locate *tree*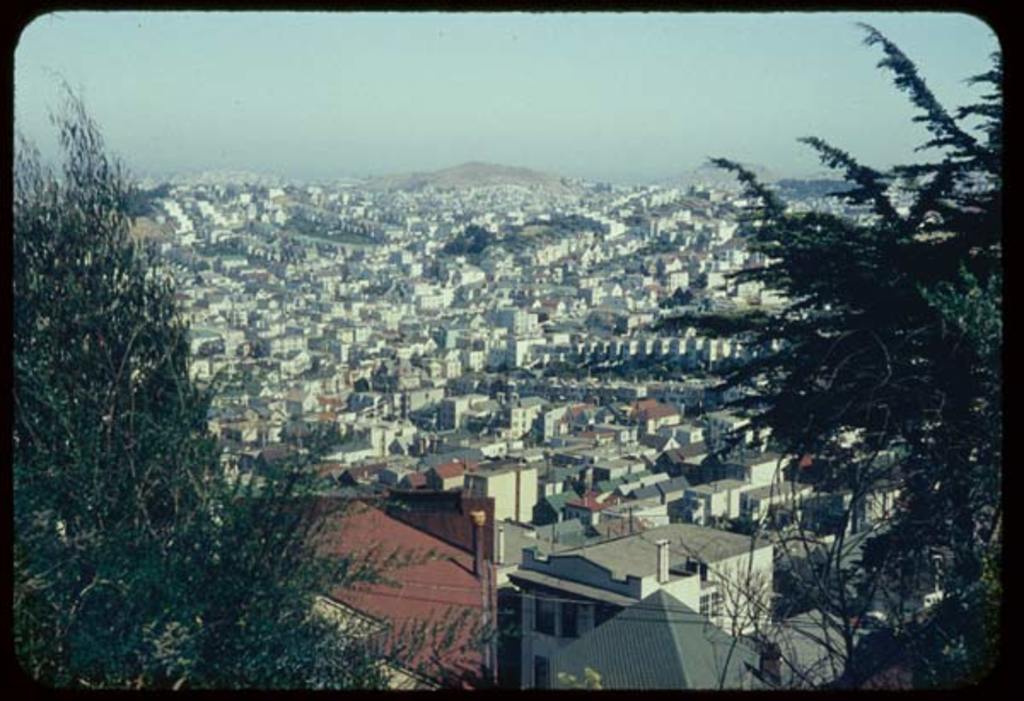
698 411 732 459
